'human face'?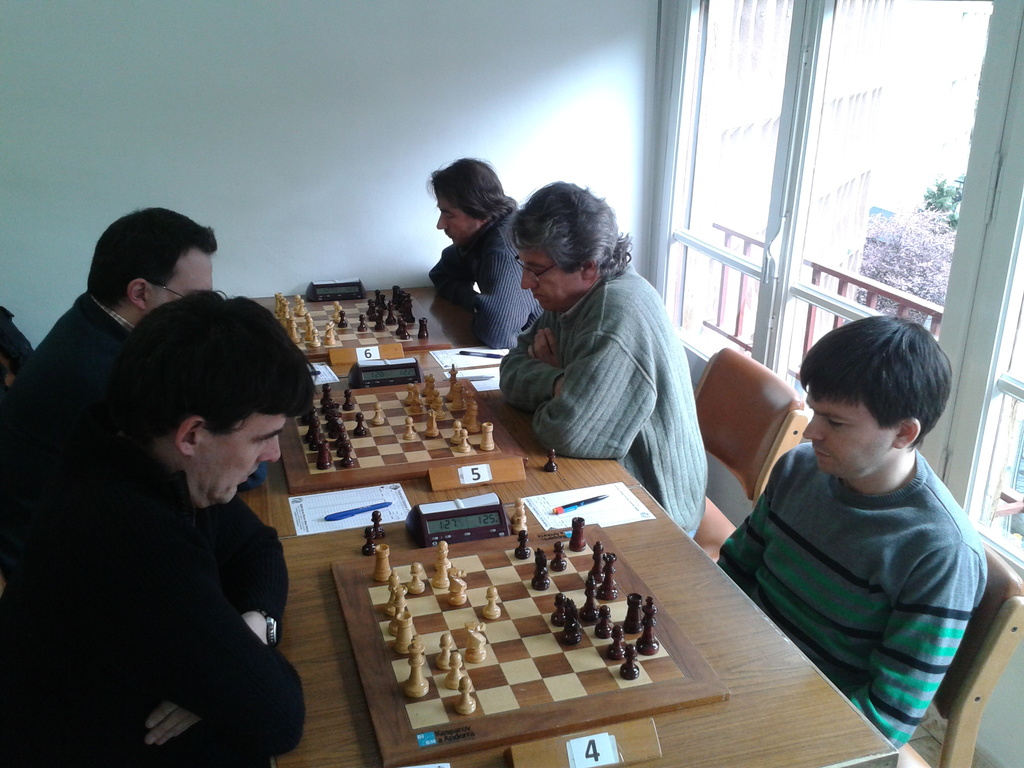
(801,388,897,480)
